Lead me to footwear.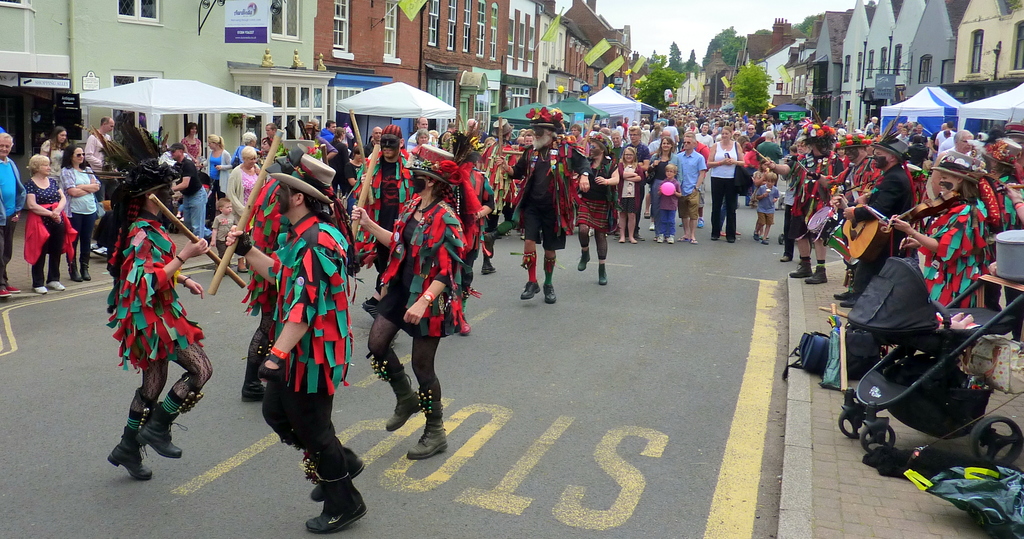
Lead to crop(786, 259, 811, 277).
